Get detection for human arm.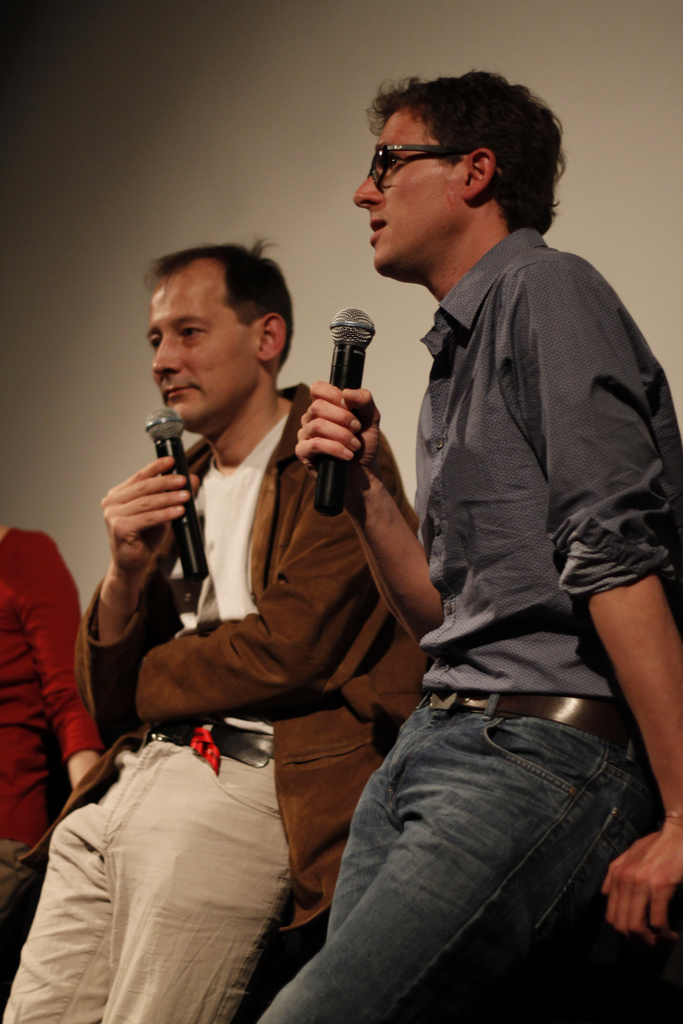
Detection: bbox=(119, 379, 415, 722).
